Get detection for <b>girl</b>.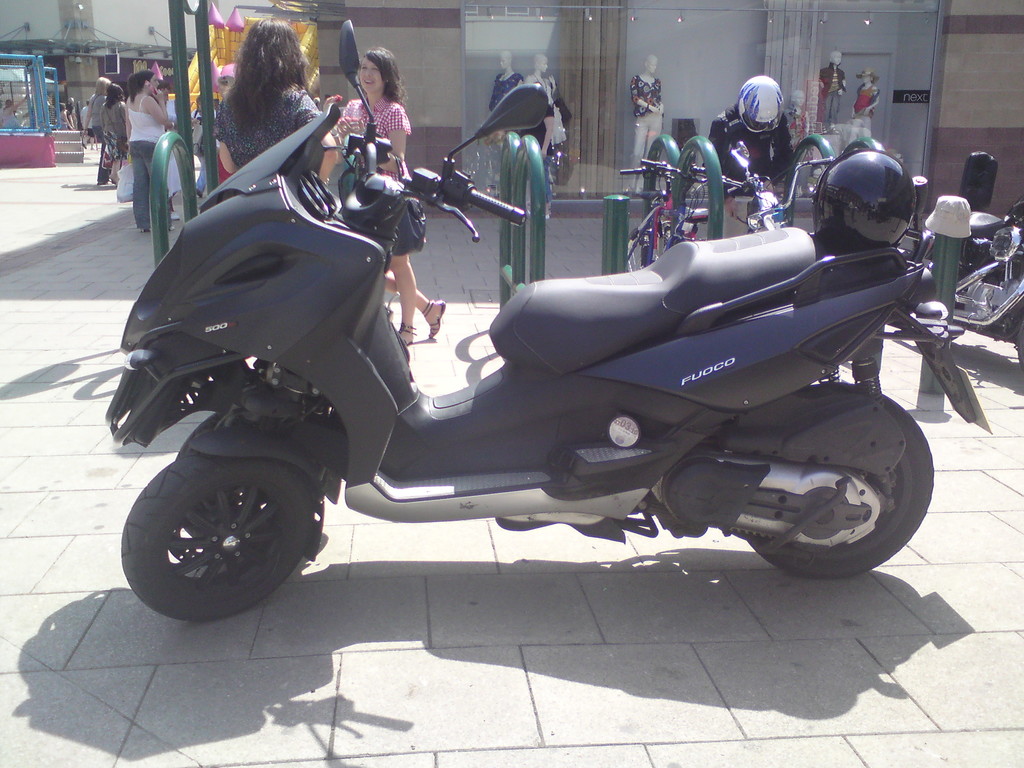
Detection: crop(337, 51, 447, 349).
